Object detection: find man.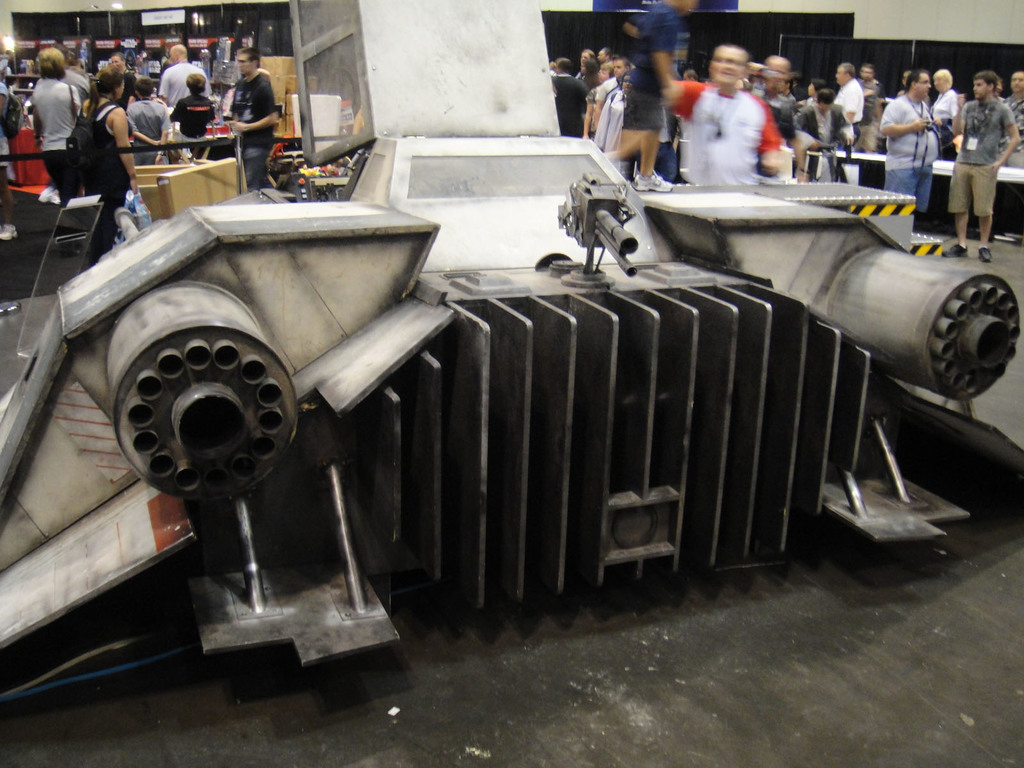
BBox(854, 62, 883, 157).
